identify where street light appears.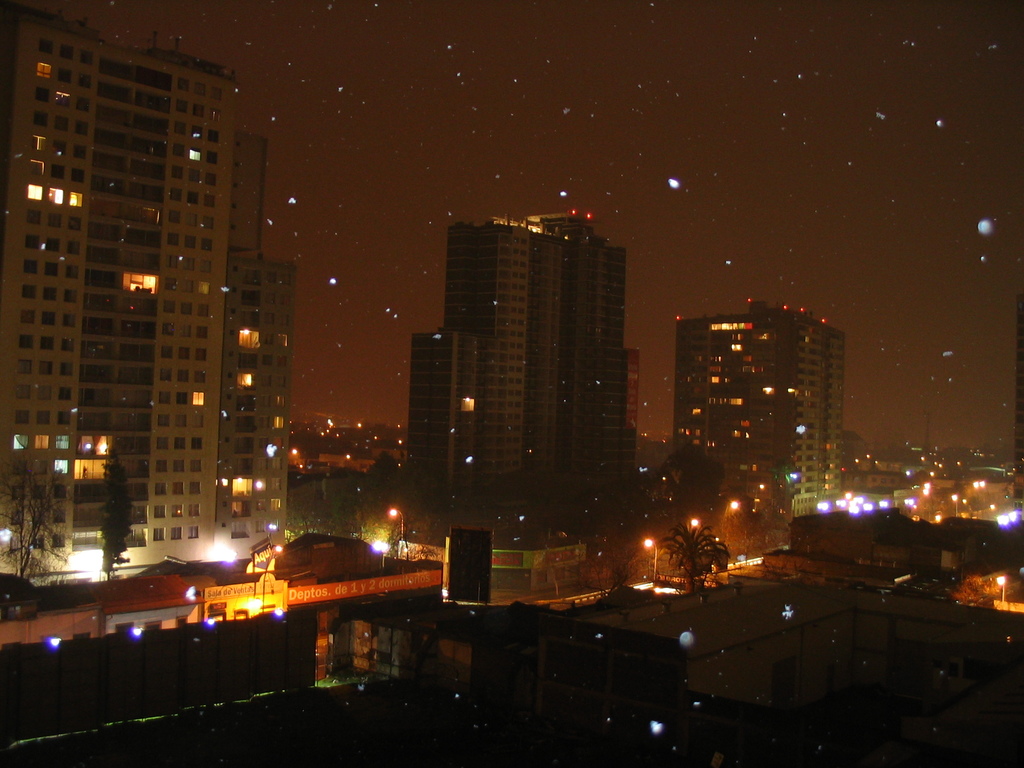
Appears at (left=644, top=535, right=665, bottom=593).
